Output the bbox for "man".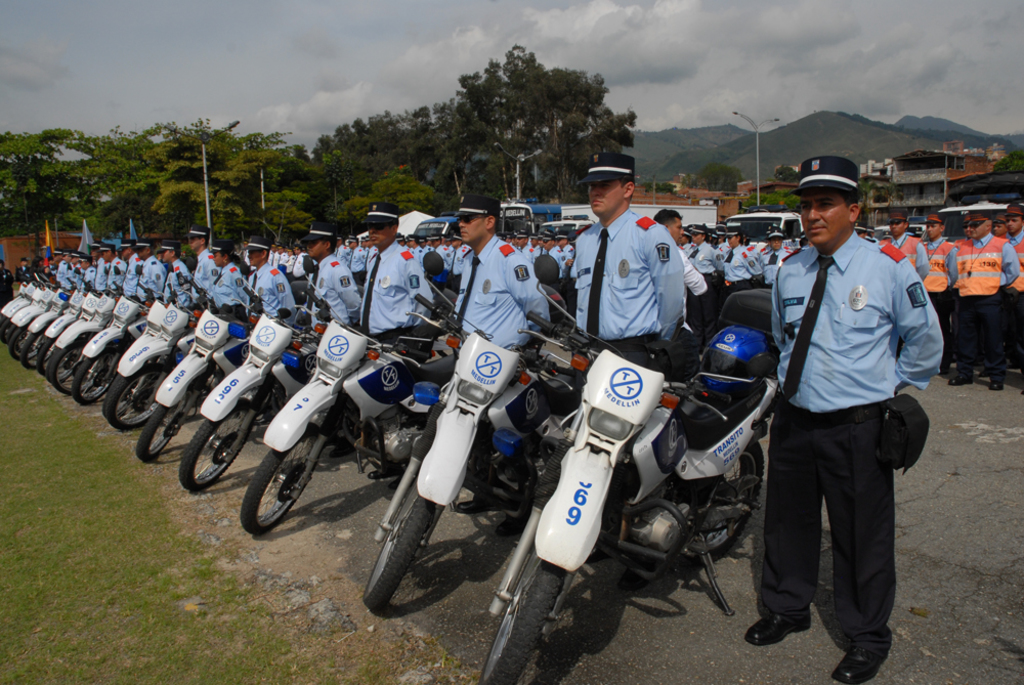
87,242,113,293.
